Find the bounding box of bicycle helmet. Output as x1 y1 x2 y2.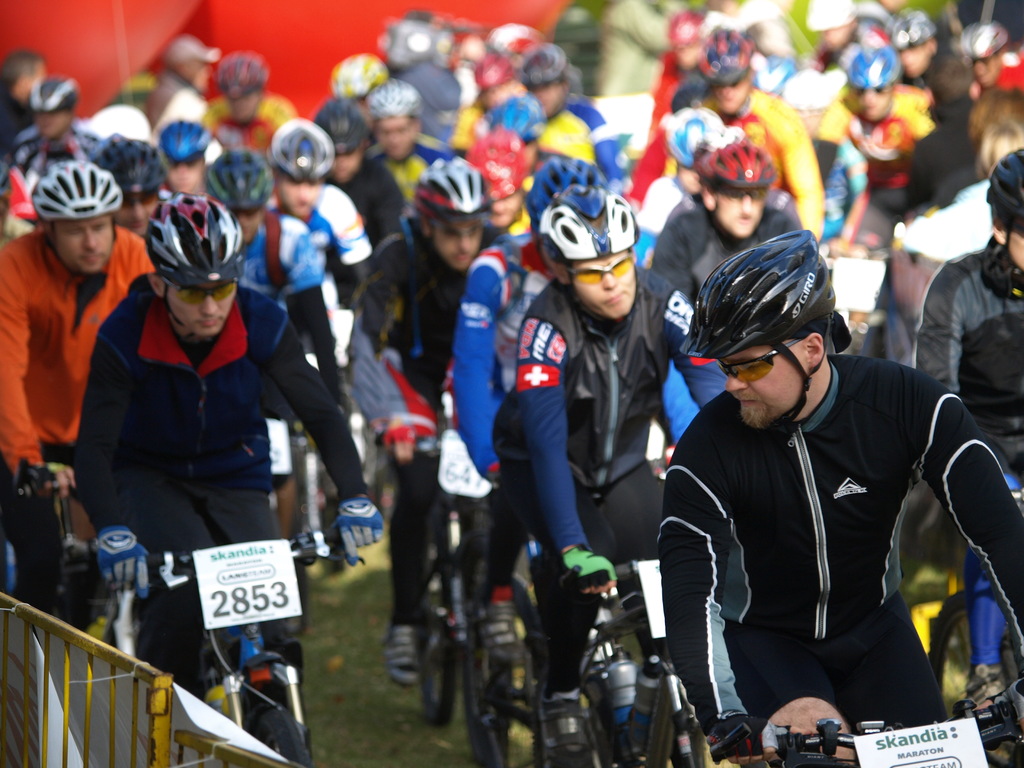
461 129 525 205.
